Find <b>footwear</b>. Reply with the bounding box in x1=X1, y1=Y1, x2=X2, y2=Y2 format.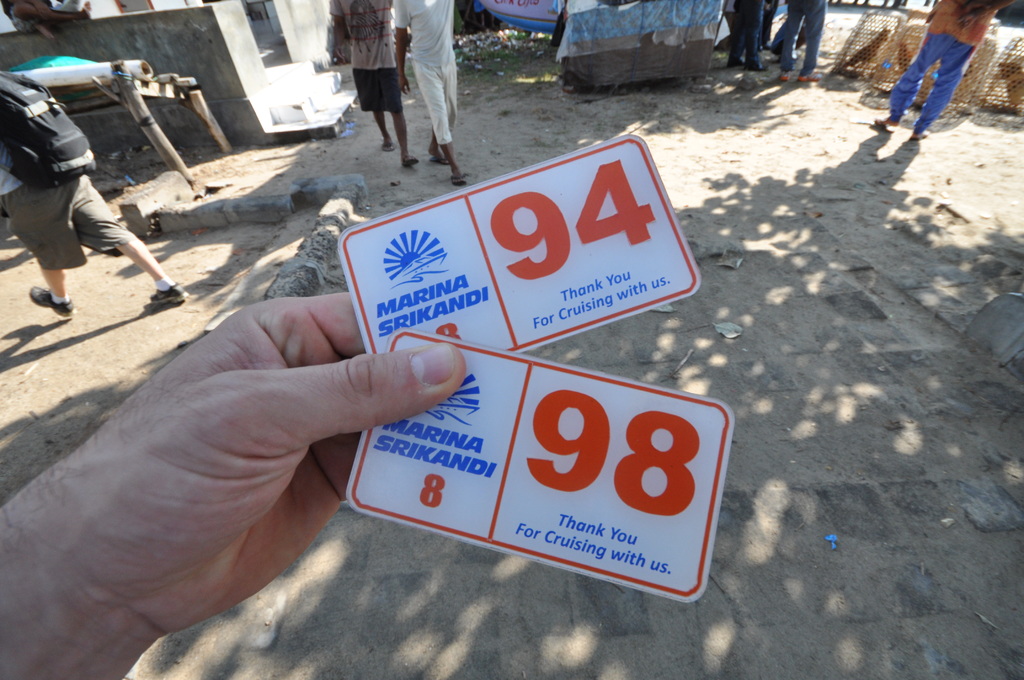
x1=28, y1=285, x2=72, y2=319.
